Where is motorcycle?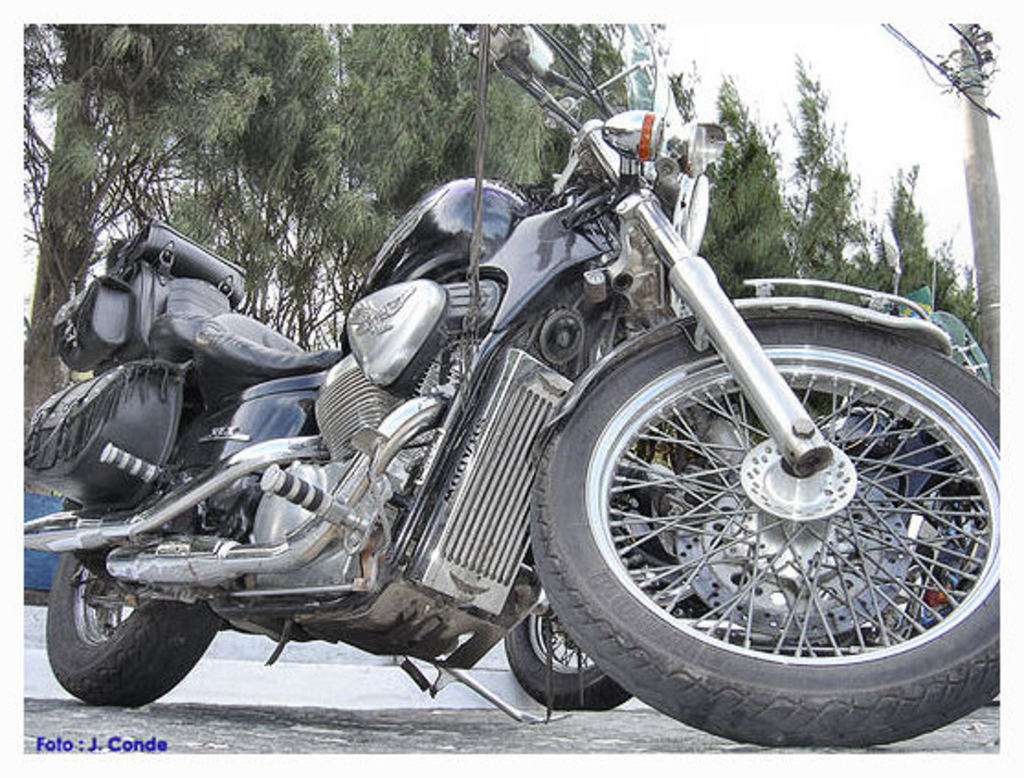
{"x1": 0, "y1": 94, "x2": 978, "y2": 750}.
